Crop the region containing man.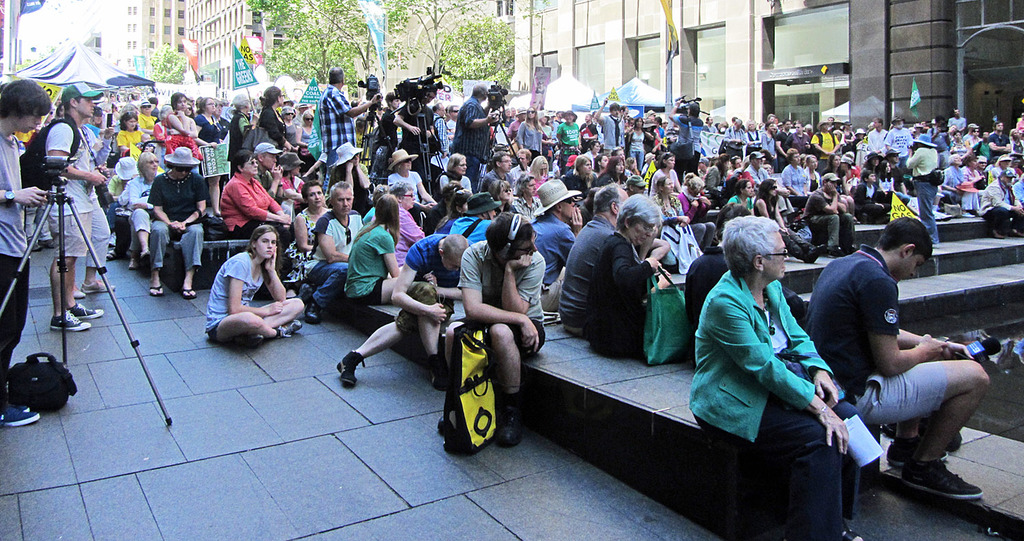
Crop region: region(763, 117, 772, 126).
